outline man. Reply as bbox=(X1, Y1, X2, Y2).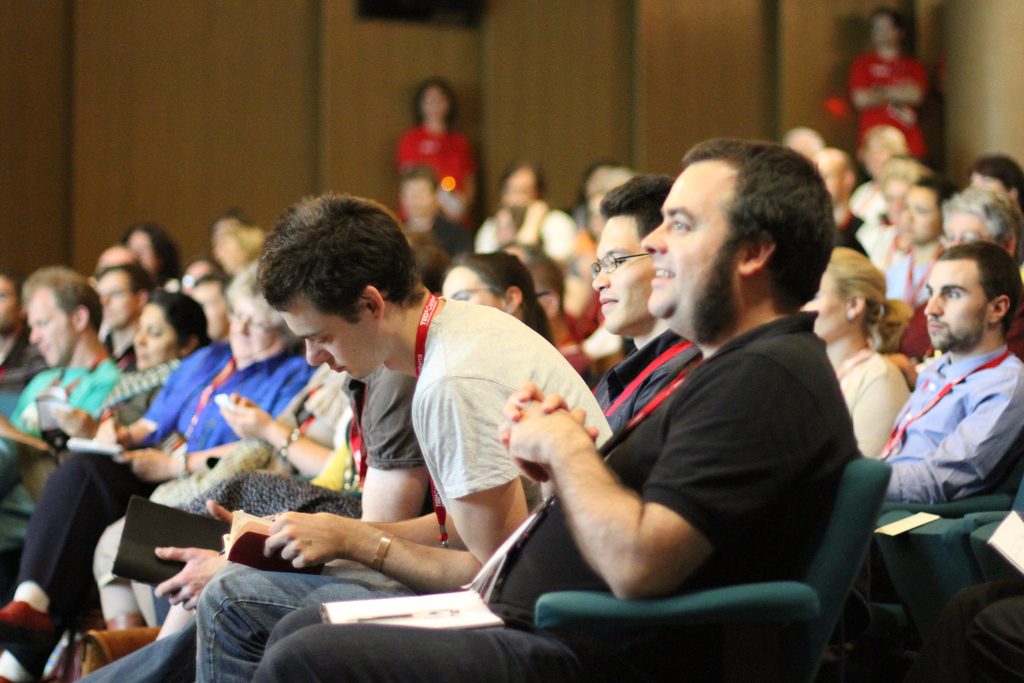
bbox=(811, 145, 868, 256).
